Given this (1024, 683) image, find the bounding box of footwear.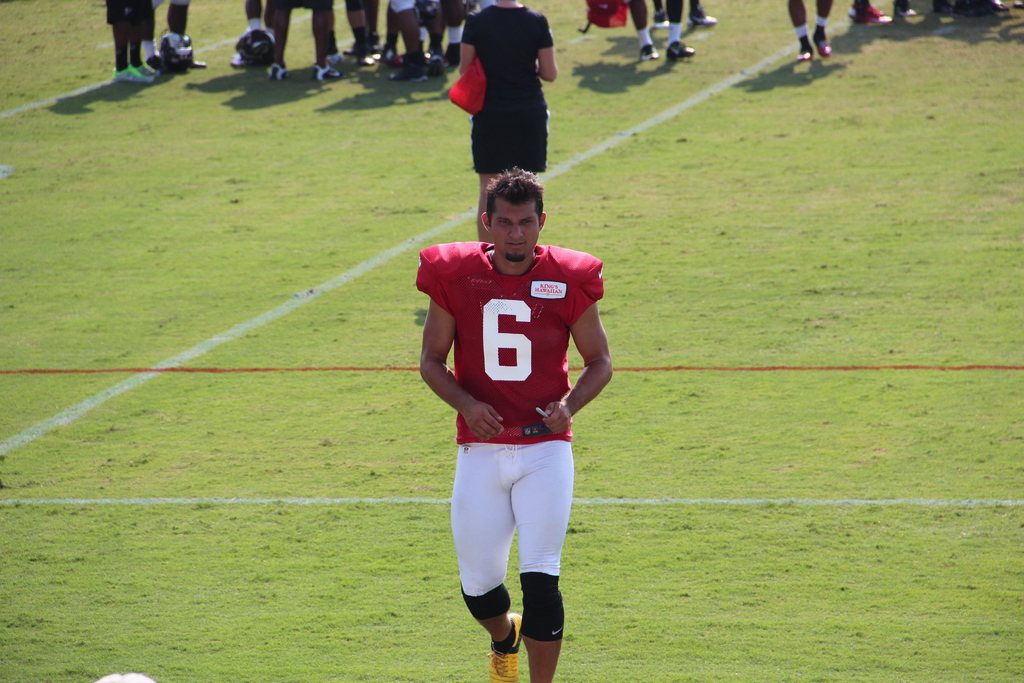
bbox(488, 611, 522, 682).
